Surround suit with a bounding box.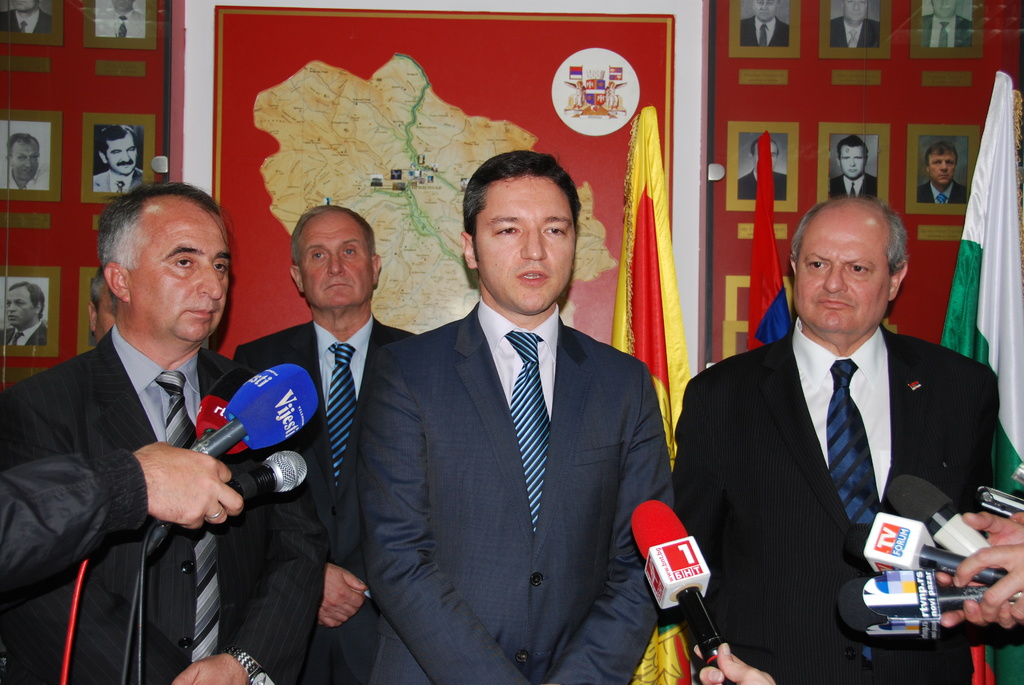
left=0, top=324, right=332, bottom=684.
